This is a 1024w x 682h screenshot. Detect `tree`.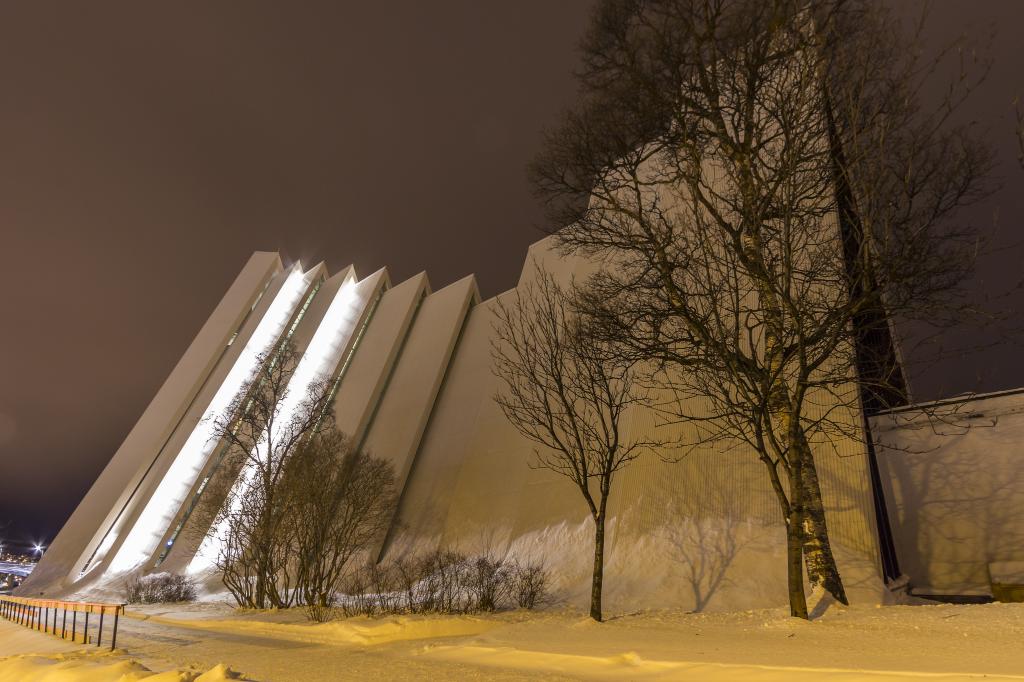
Rect(482, 1, 938, 638).
